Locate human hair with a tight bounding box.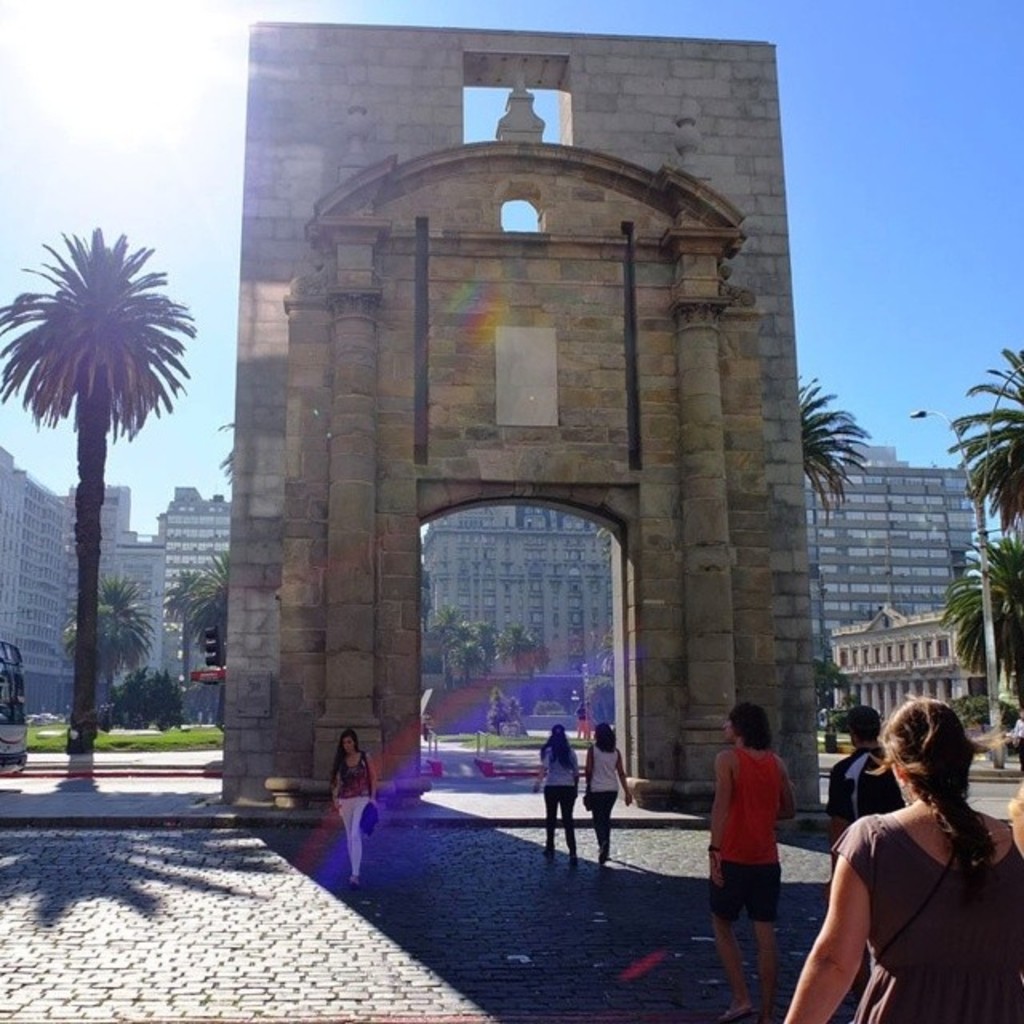
detection(850, 701, 885, 739).
